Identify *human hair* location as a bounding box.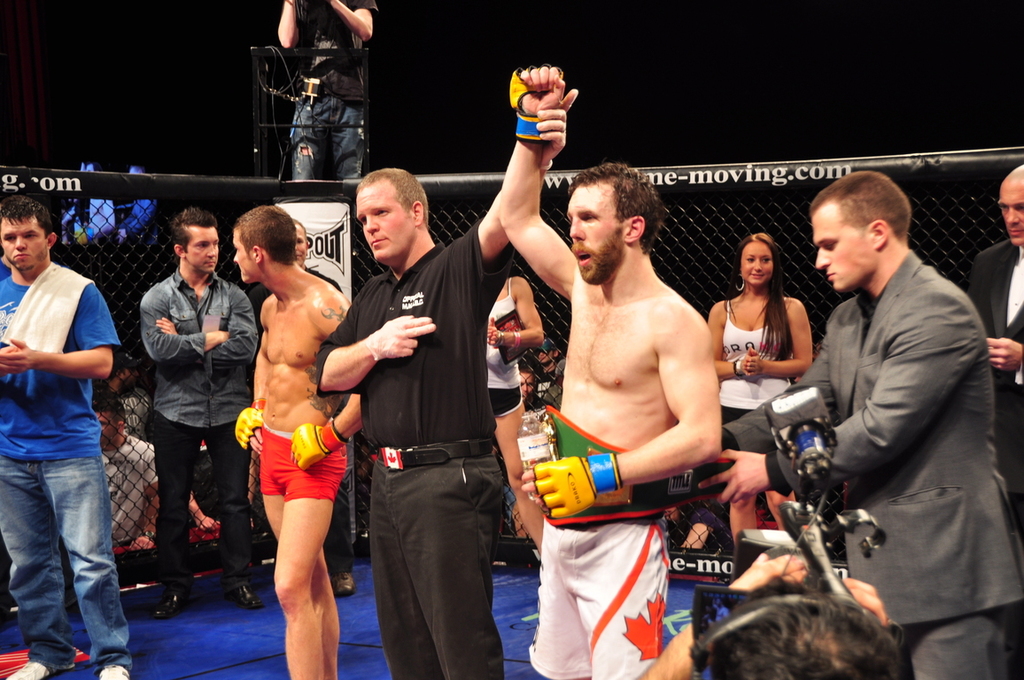
region(354, 166, 428, 226).
